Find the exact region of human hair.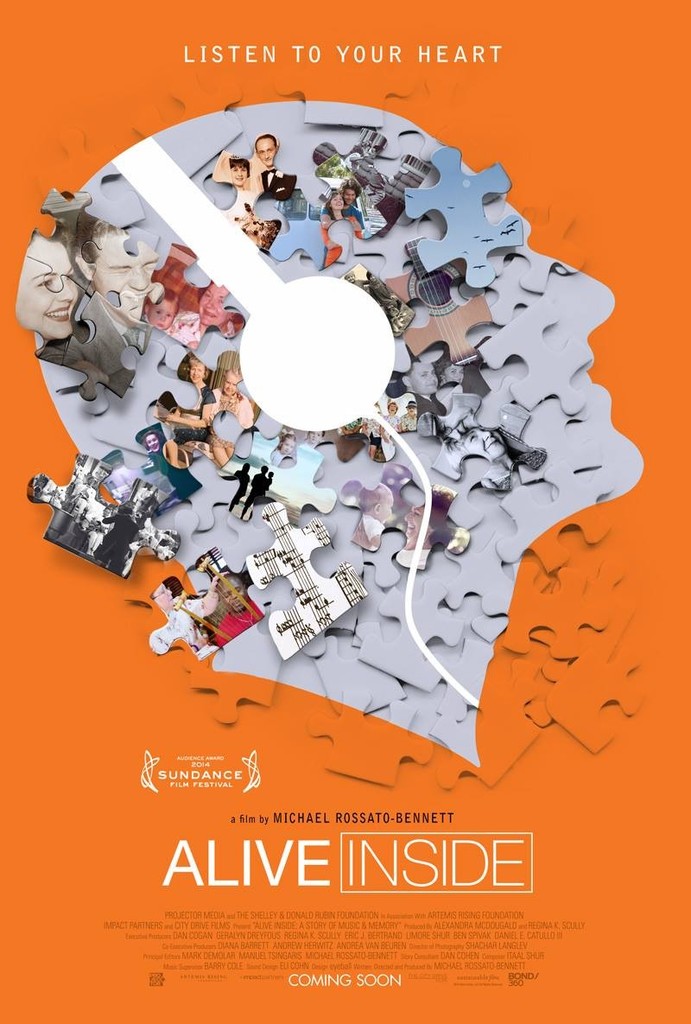
Exact region: <box>146,287,180,321</box>.
